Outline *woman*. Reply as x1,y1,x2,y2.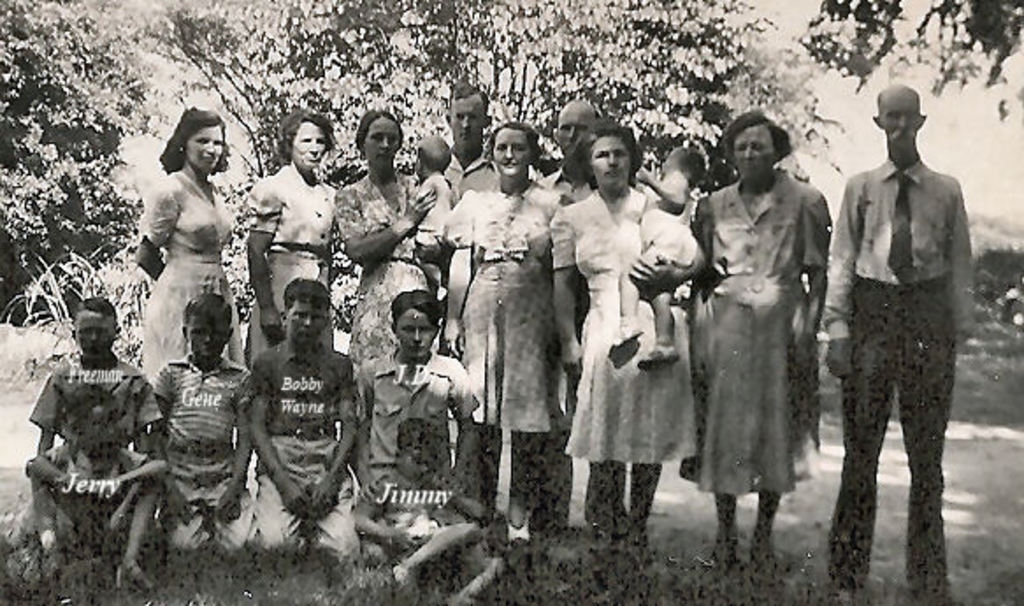
441,118,576,541.
